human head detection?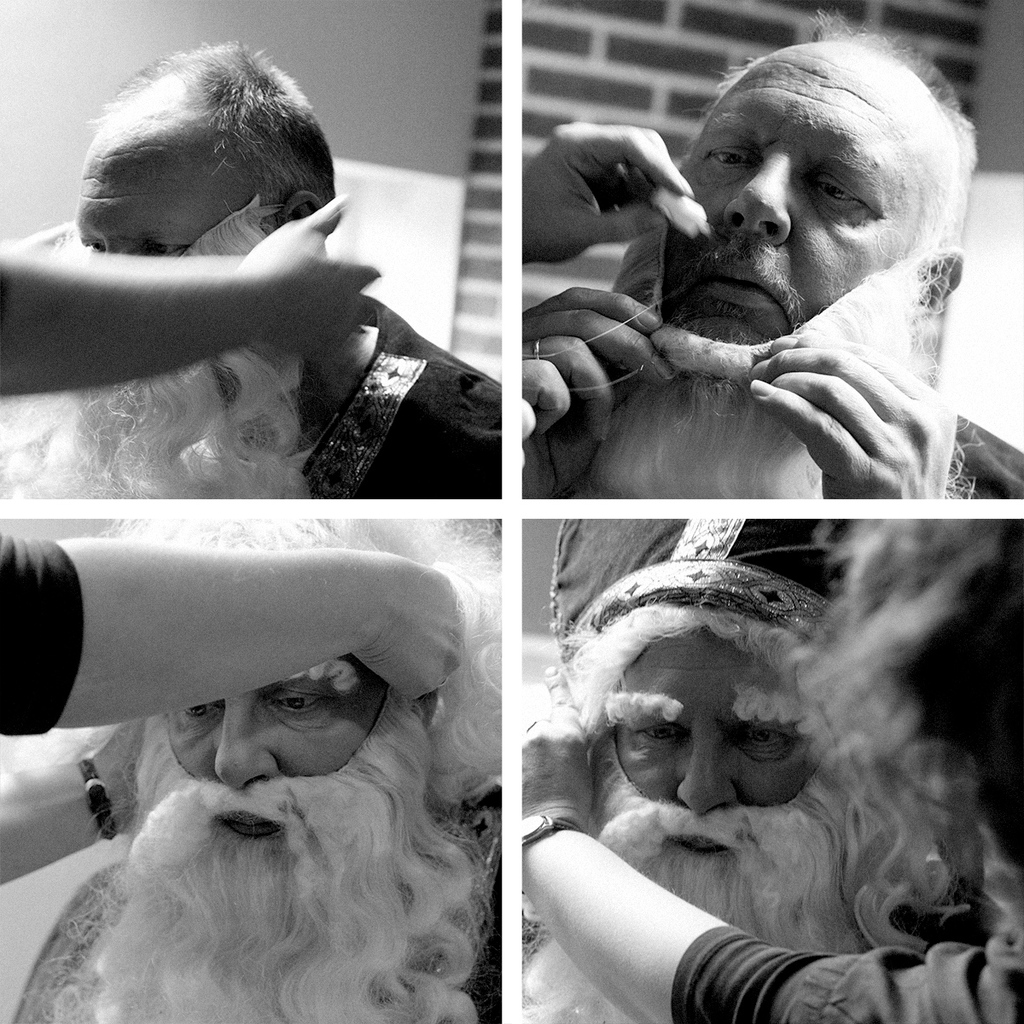
{"left": 73, "top": 38, "right": 337, "bottom": 405}
